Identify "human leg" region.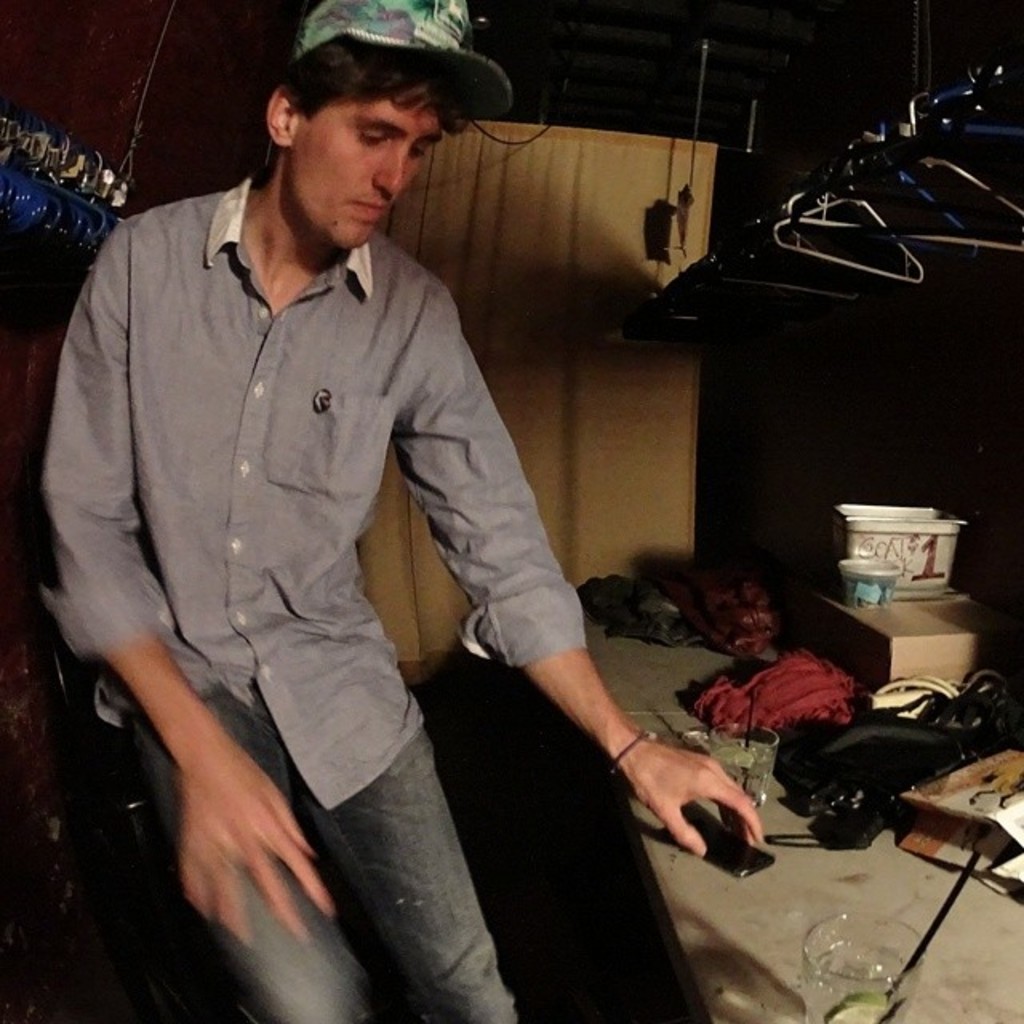
Region: 306 712 522 1022.
